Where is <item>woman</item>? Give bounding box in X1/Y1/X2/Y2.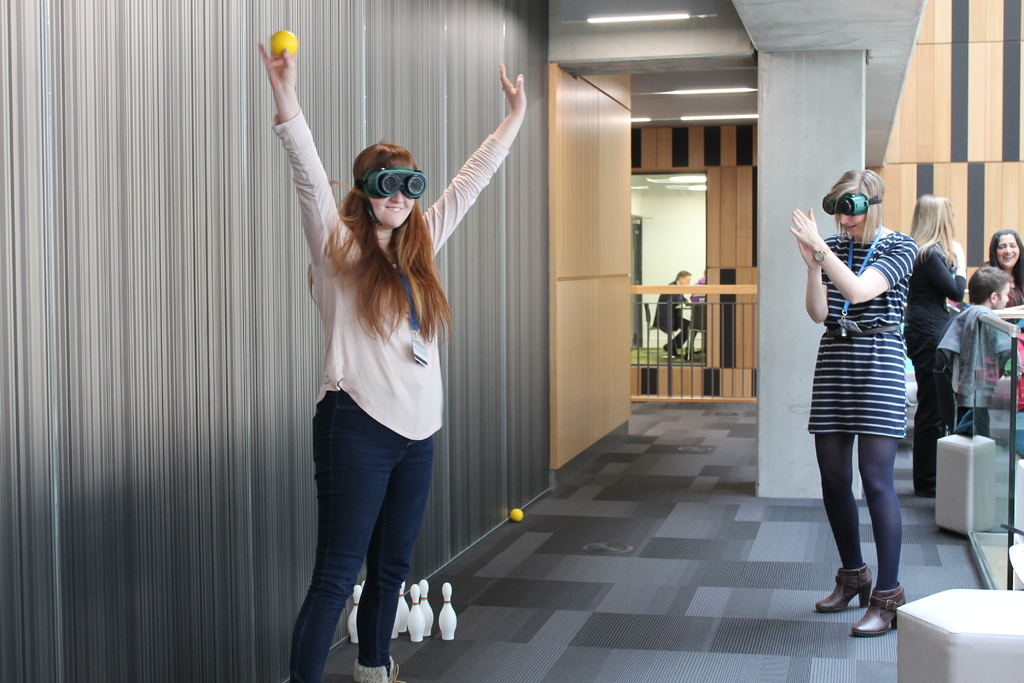
967/224/1023/313.
